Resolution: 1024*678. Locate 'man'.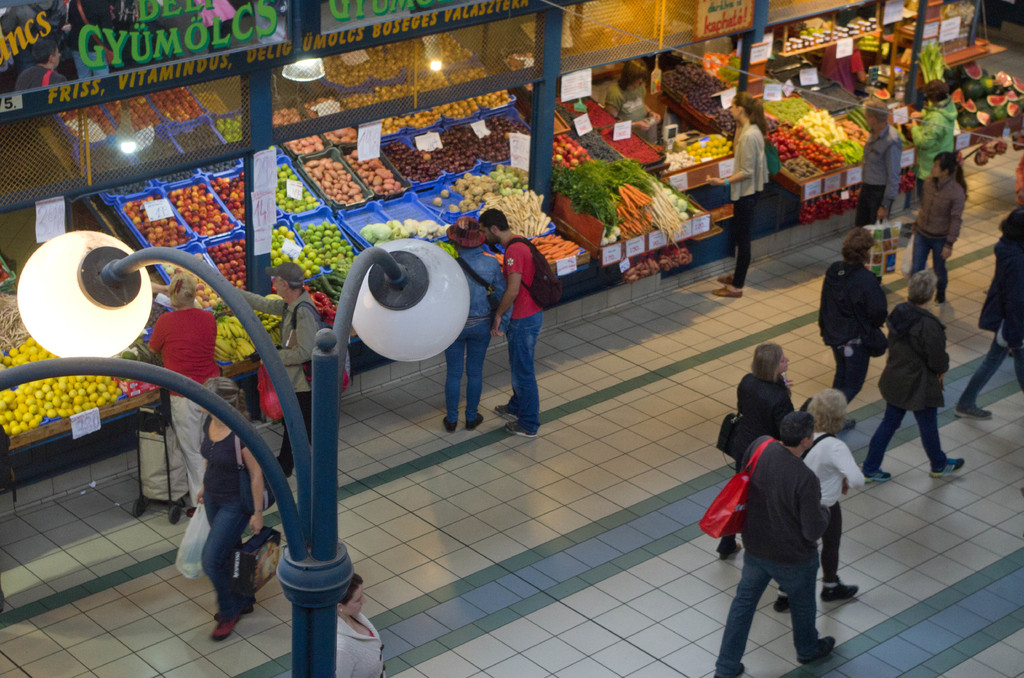
696,404,840,677.
